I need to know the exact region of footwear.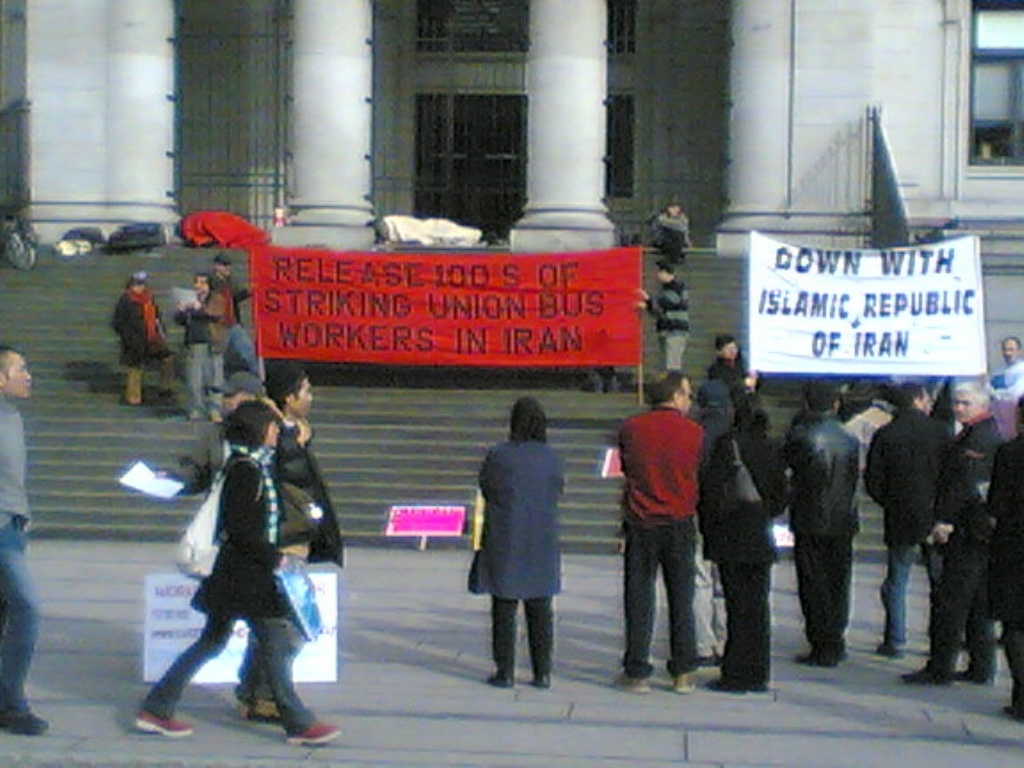
Region: left=669, top=670, right=696, bottom=695.
